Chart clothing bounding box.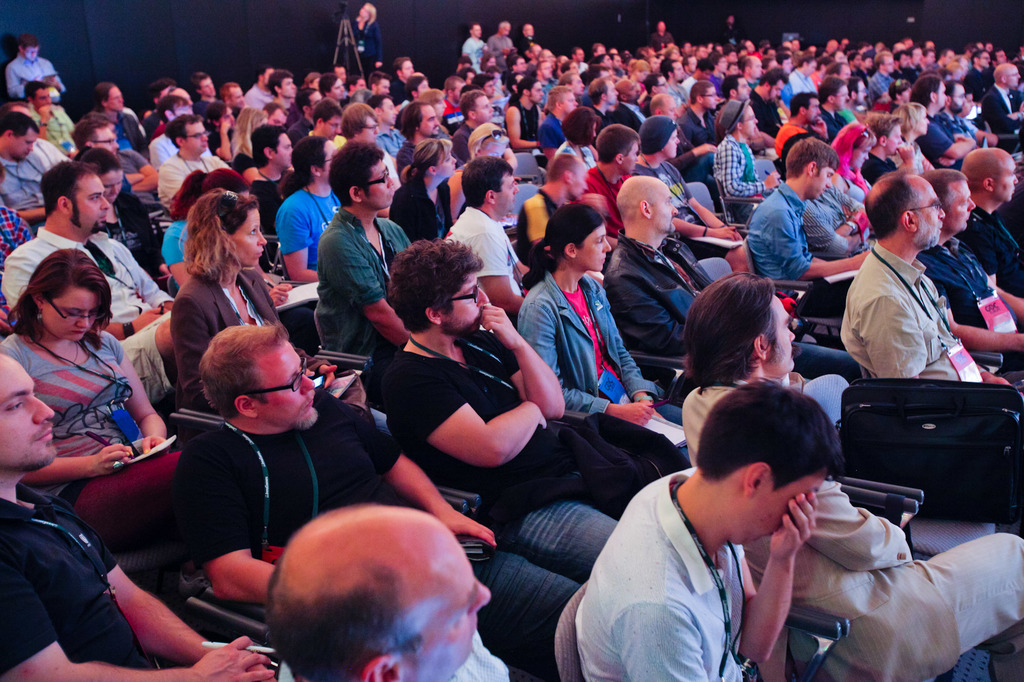
Charted: 146:129:185:174.
